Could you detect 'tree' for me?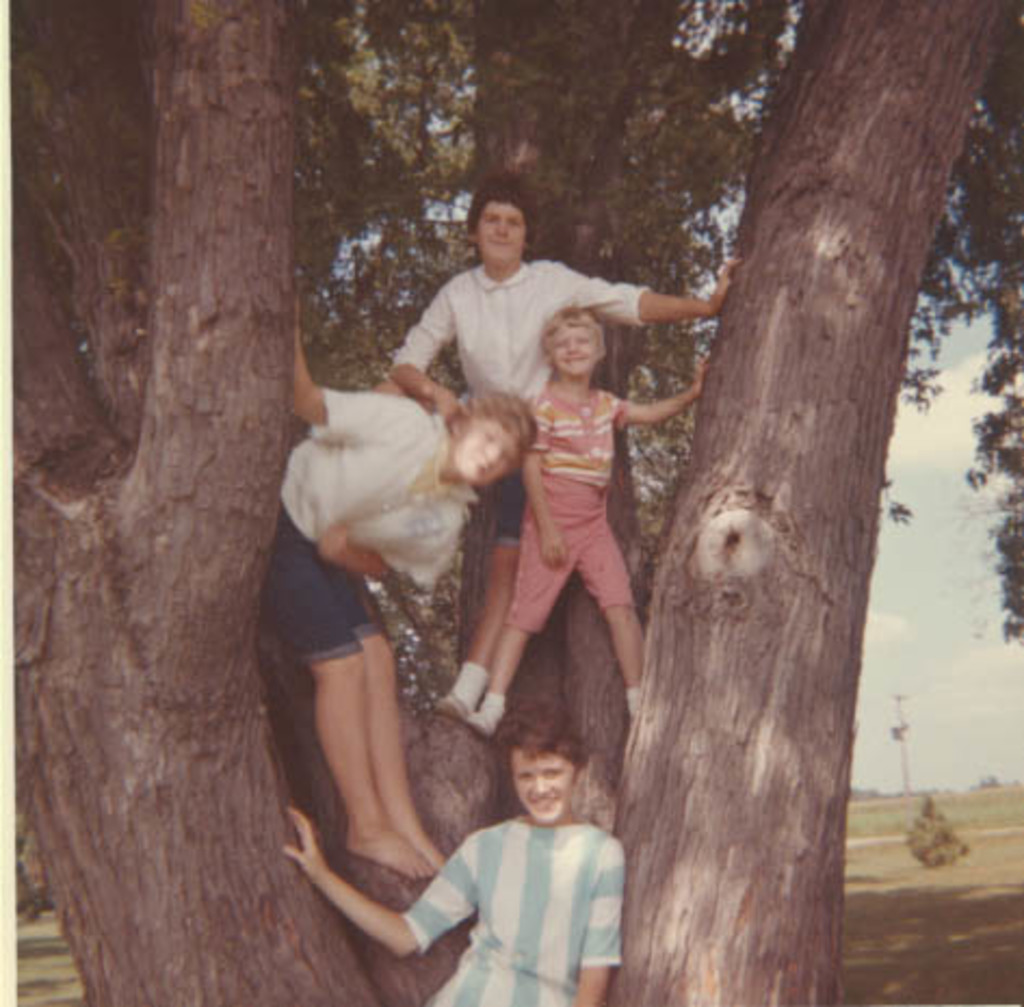
Detection result: x1=0, y1=0, x2=1018, y2=1005.
